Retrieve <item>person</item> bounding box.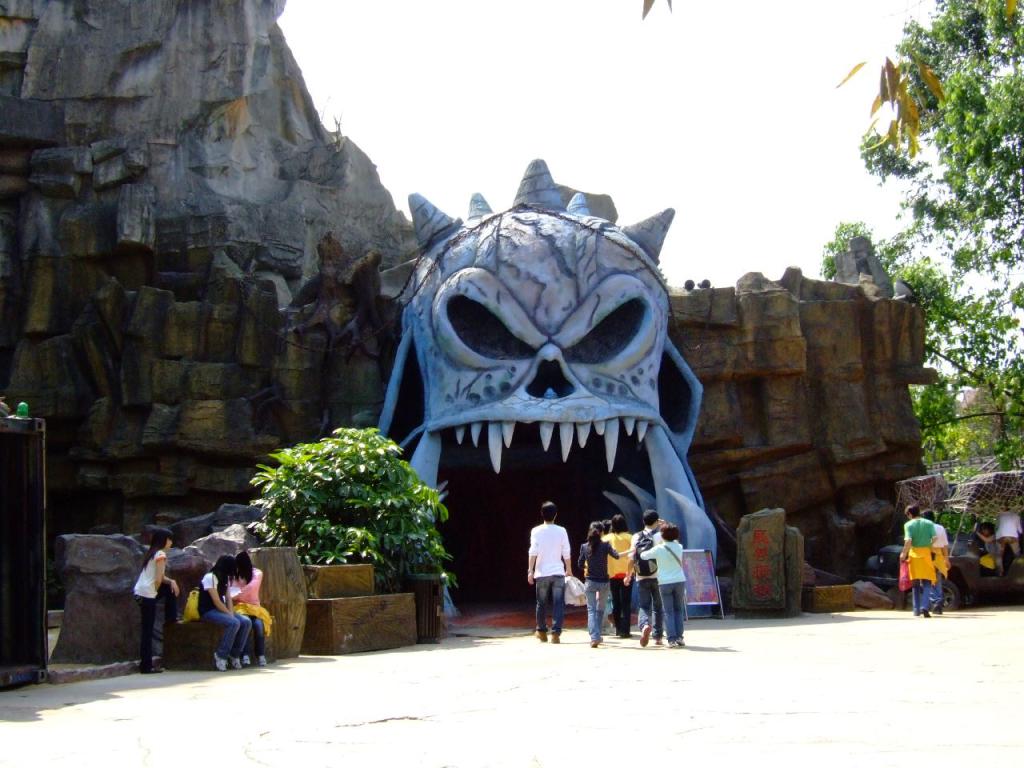
Bounding box: {"x1": 198, "y1": 556, "x2": 246, "y2": 670}.
